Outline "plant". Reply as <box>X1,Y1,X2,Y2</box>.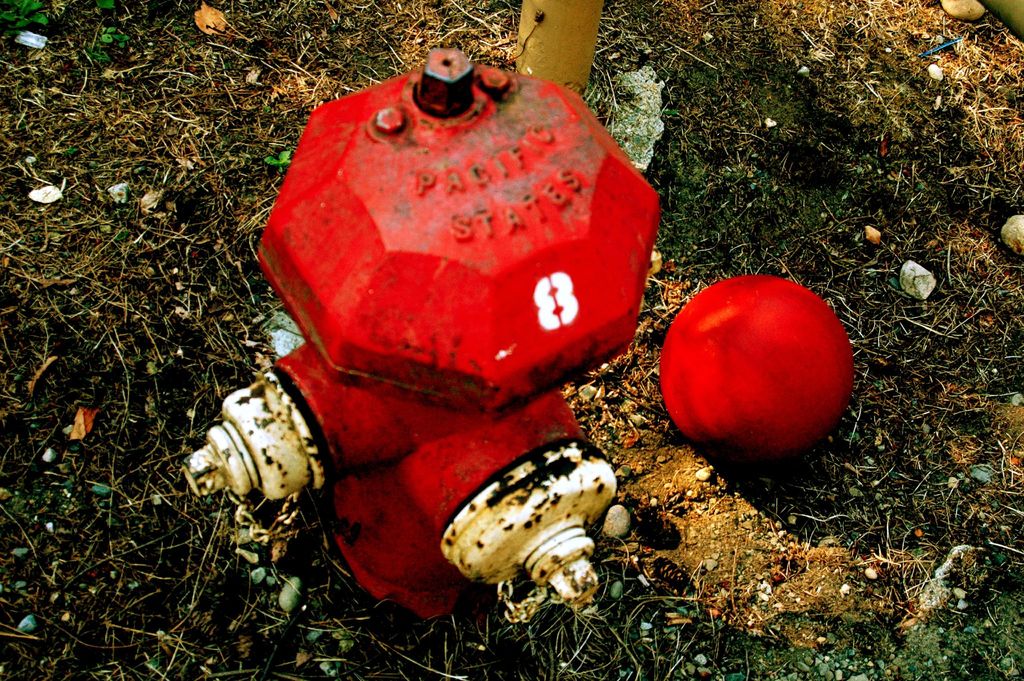
<box>88,0,127,21</box>.
